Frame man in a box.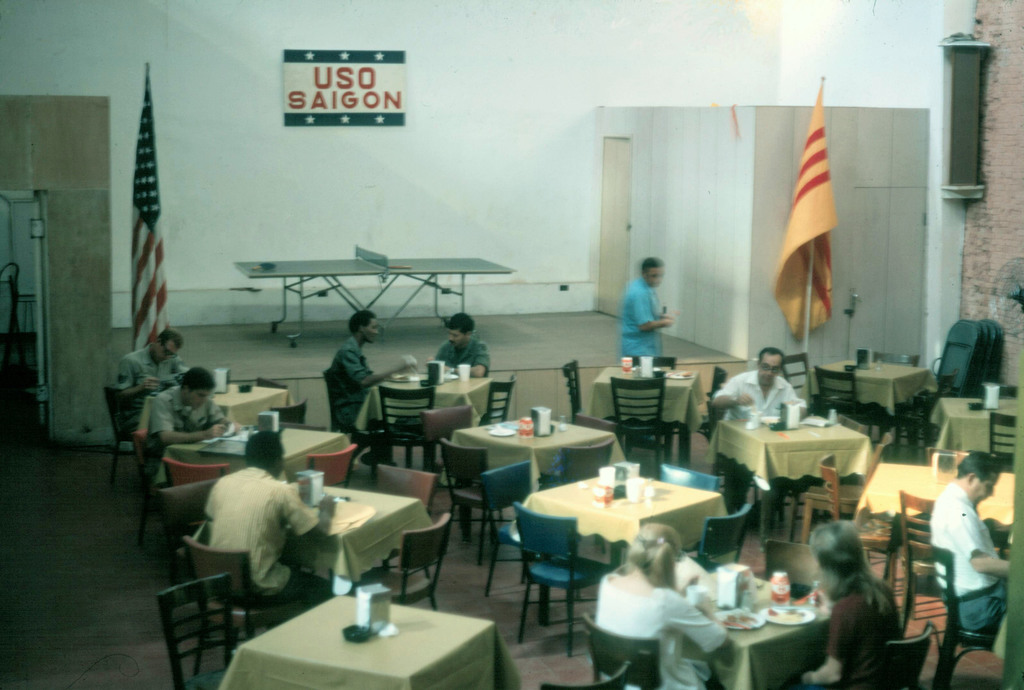
{"left": 145, "top": 365, "right": 236, "bottom": 484}.
